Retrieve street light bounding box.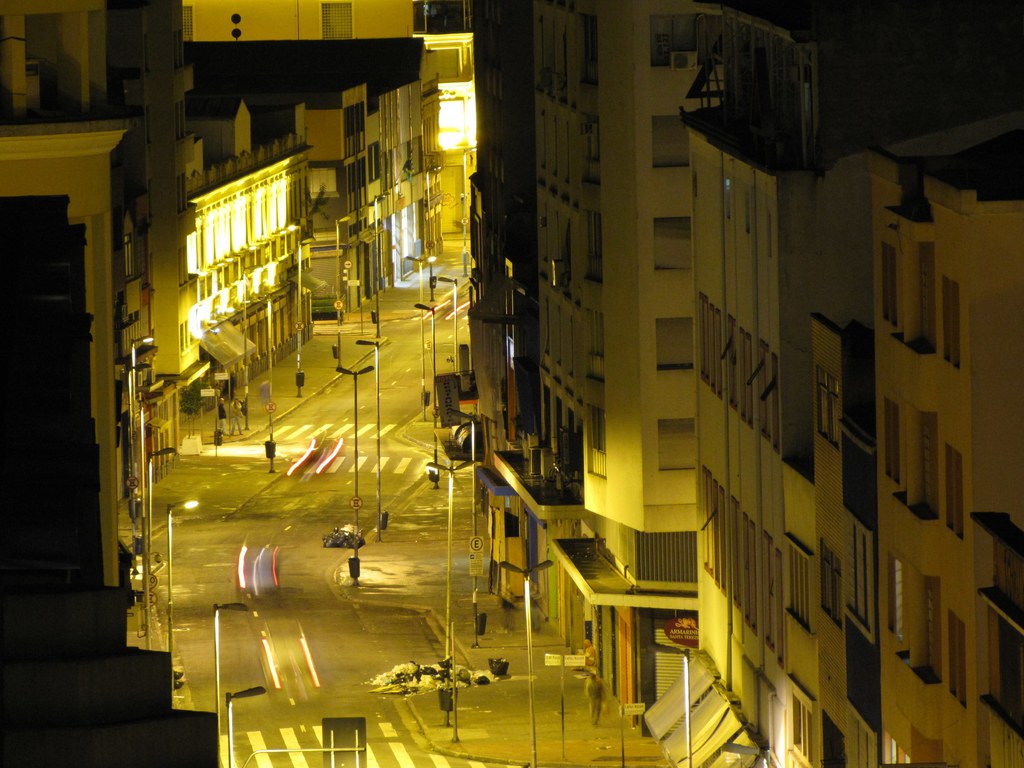
Bounding box: {"left": 129, "top": 335, "right": 160, "bottom": 529}.
